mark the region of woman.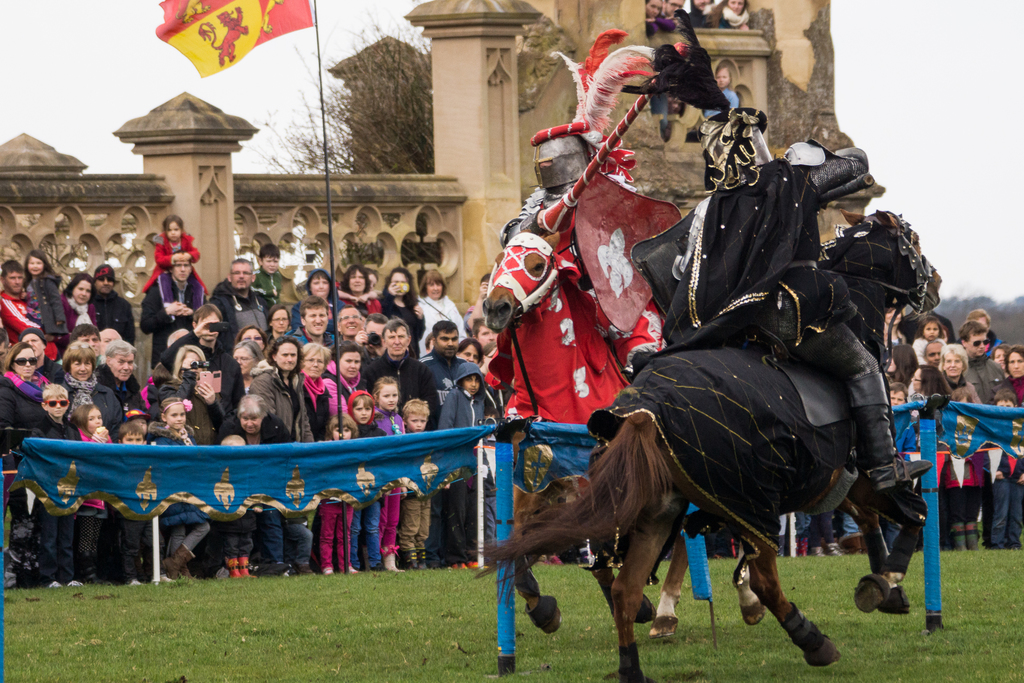
Region: bbox=[888, 344, 922, 390].
